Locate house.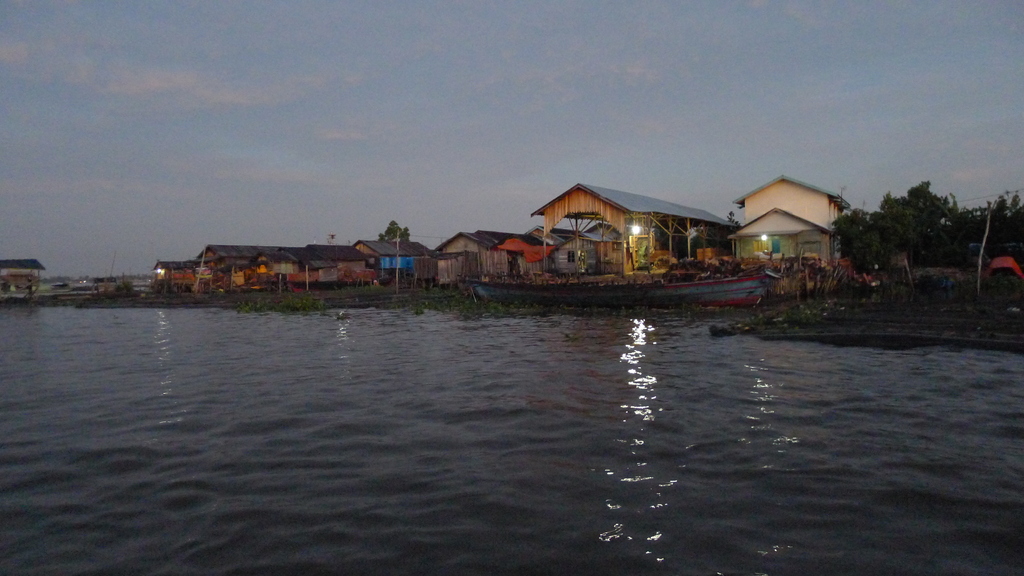
Bounding box: [351,238,430,280].
